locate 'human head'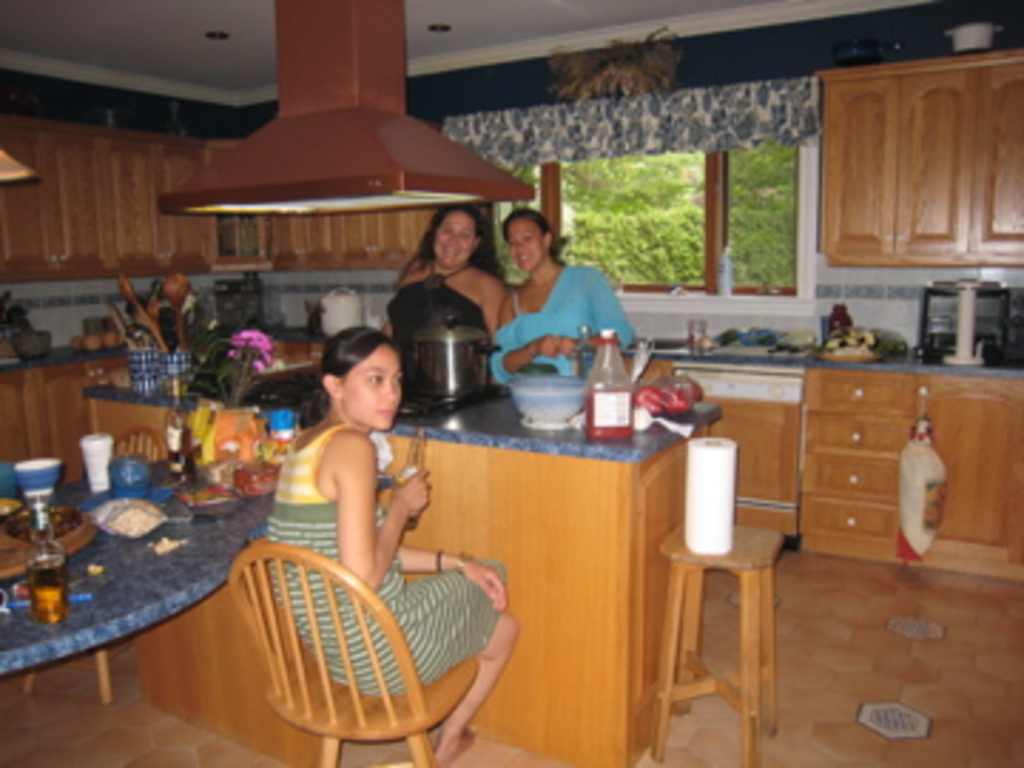
bbox(159, 276, 193, 307)
